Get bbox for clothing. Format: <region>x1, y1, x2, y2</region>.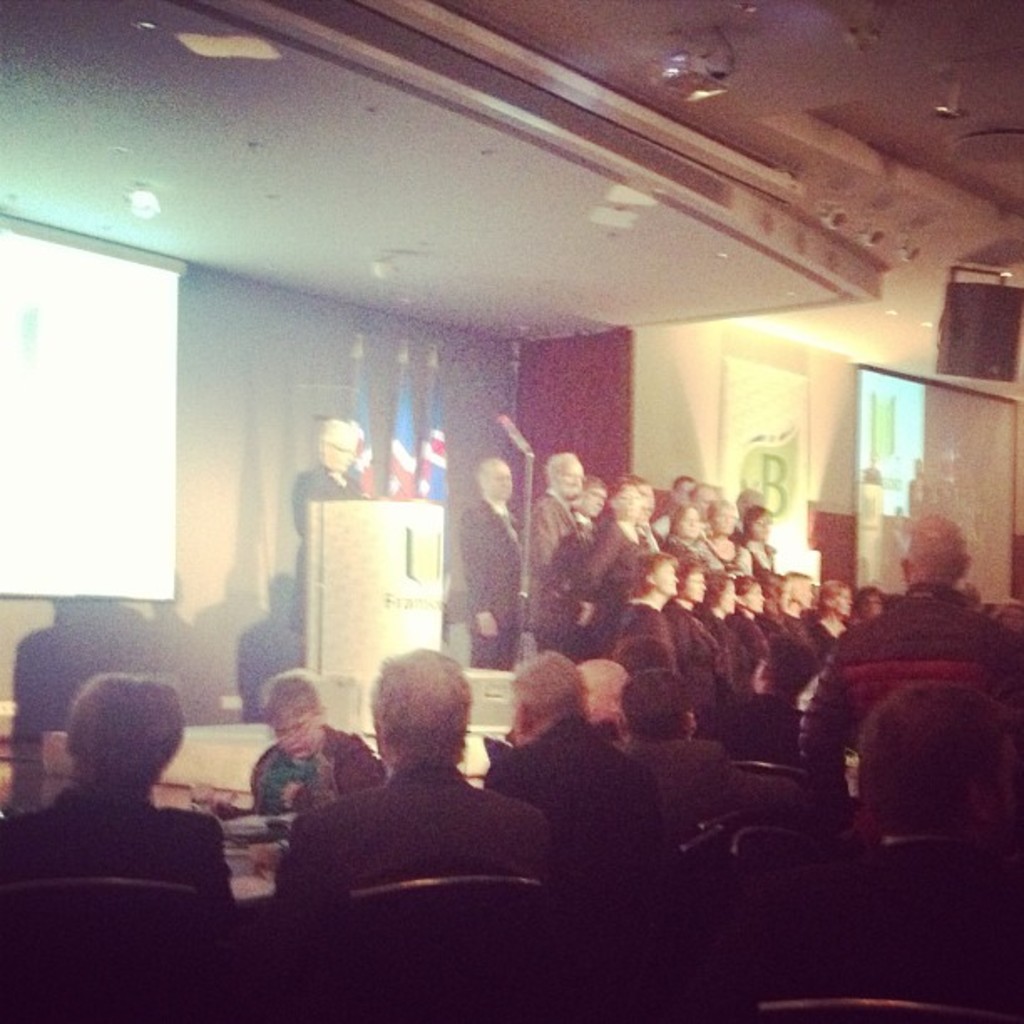
<region>0, 768, 239, 969</region>.
